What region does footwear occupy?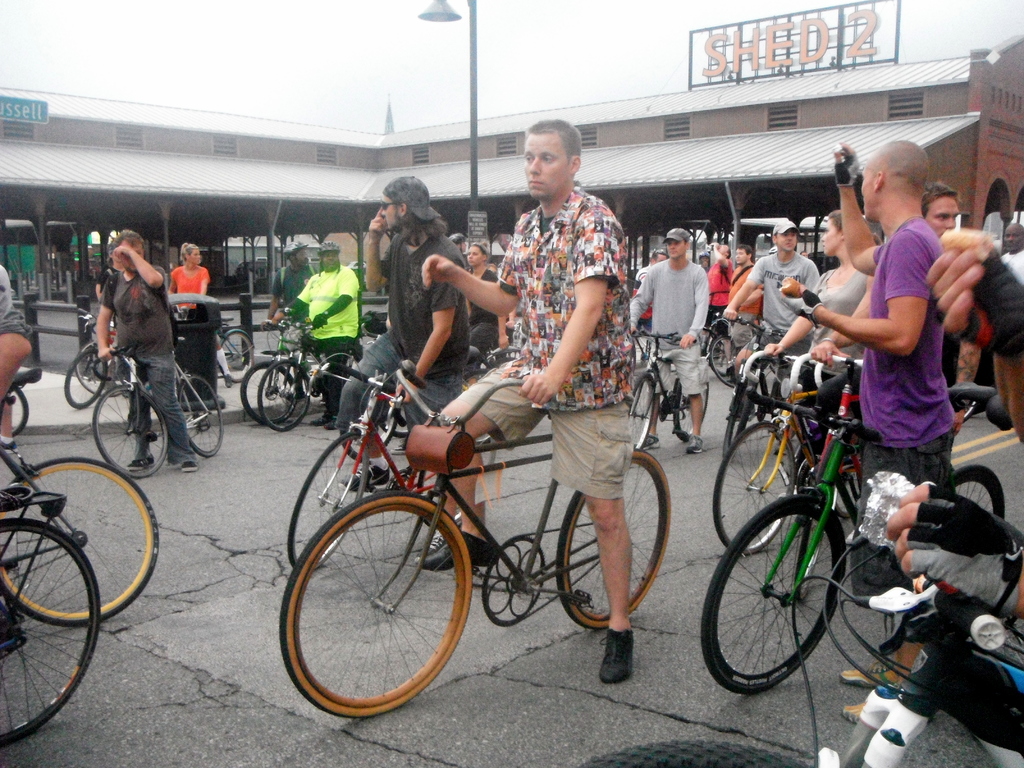
[x1=224, y1=372, x2=234, y2=388].
